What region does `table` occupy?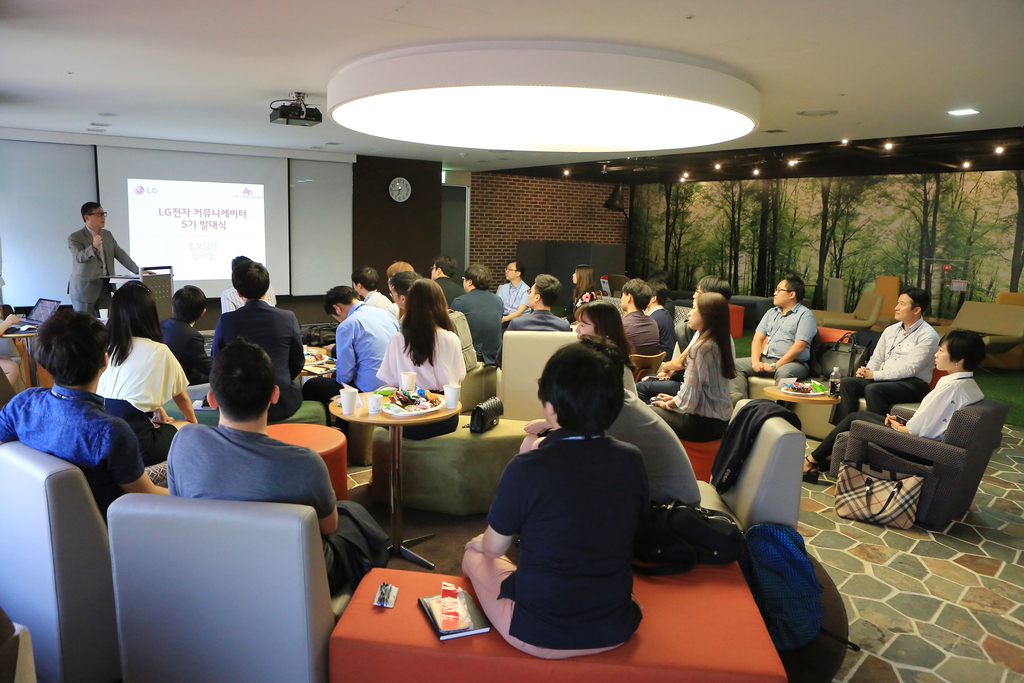
{"left": 765, "top": 374, "right": 845, "bottom": 466}.
